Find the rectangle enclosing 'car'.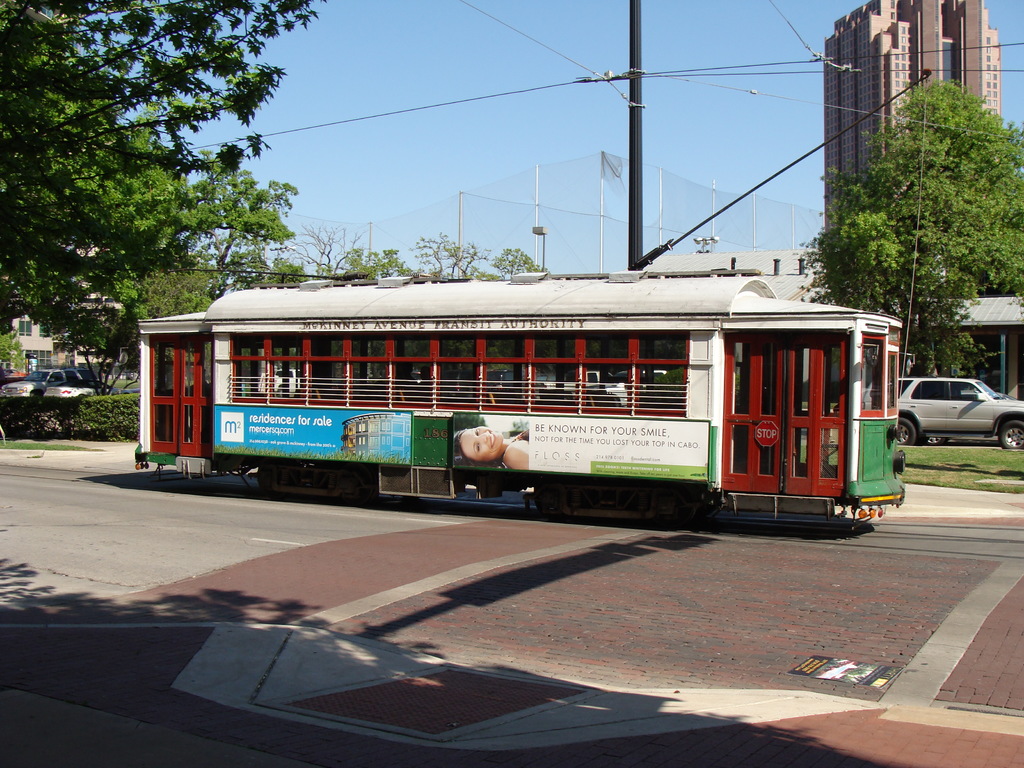
x1=897, y1=378, x2=1023, y2=447.
